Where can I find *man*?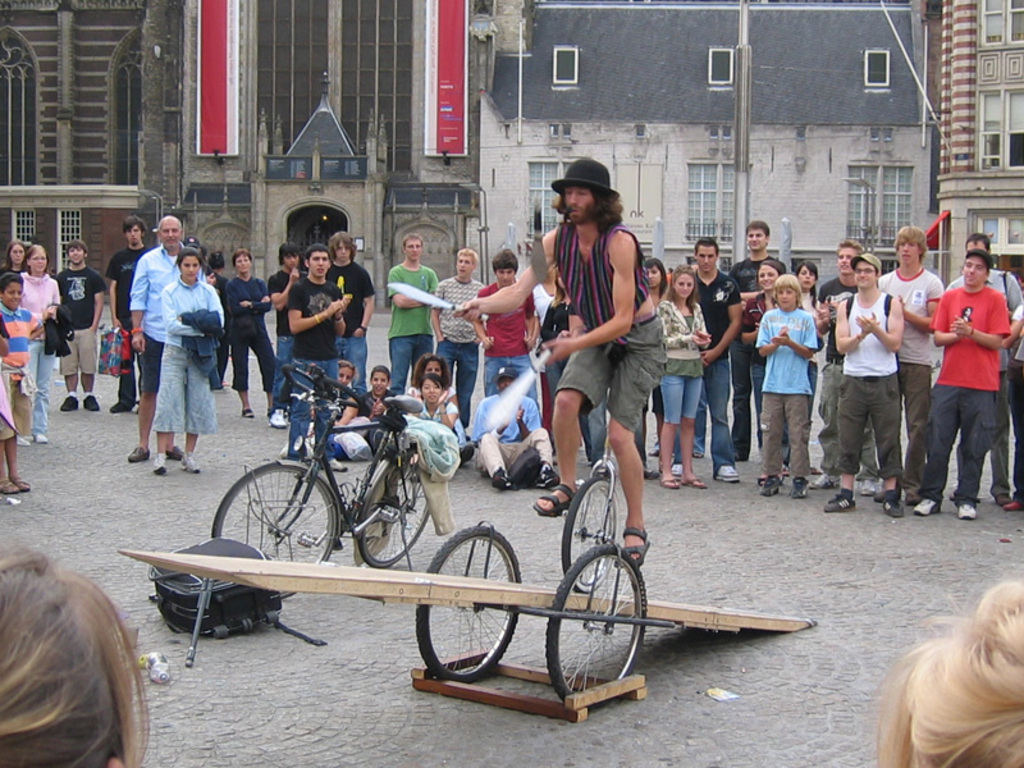
You can find it at l=40, t=236, r=110, b=412.
